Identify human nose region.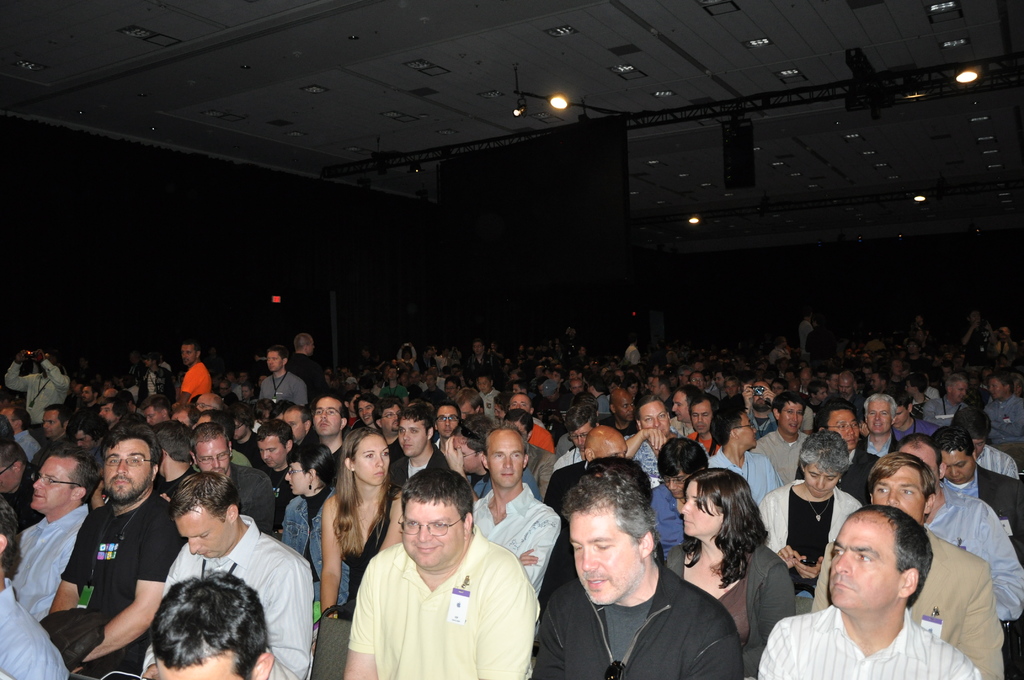
Region: locate(373, 455, 386, 469).
